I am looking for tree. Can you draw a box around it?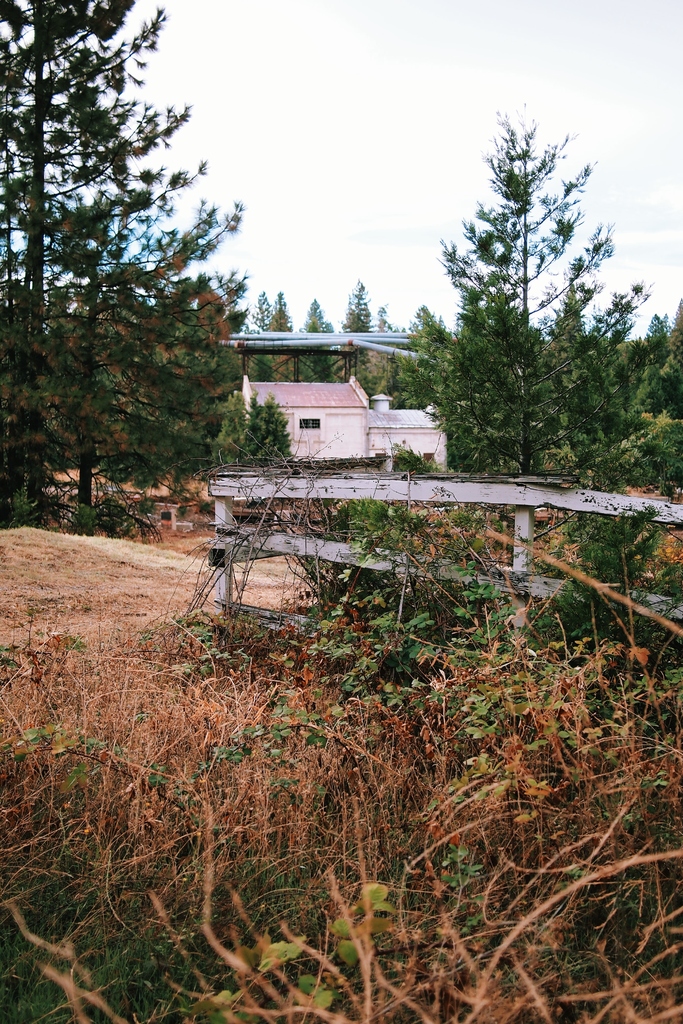
Sure, the bounding box is Rect(0, 0, 253, 538).
